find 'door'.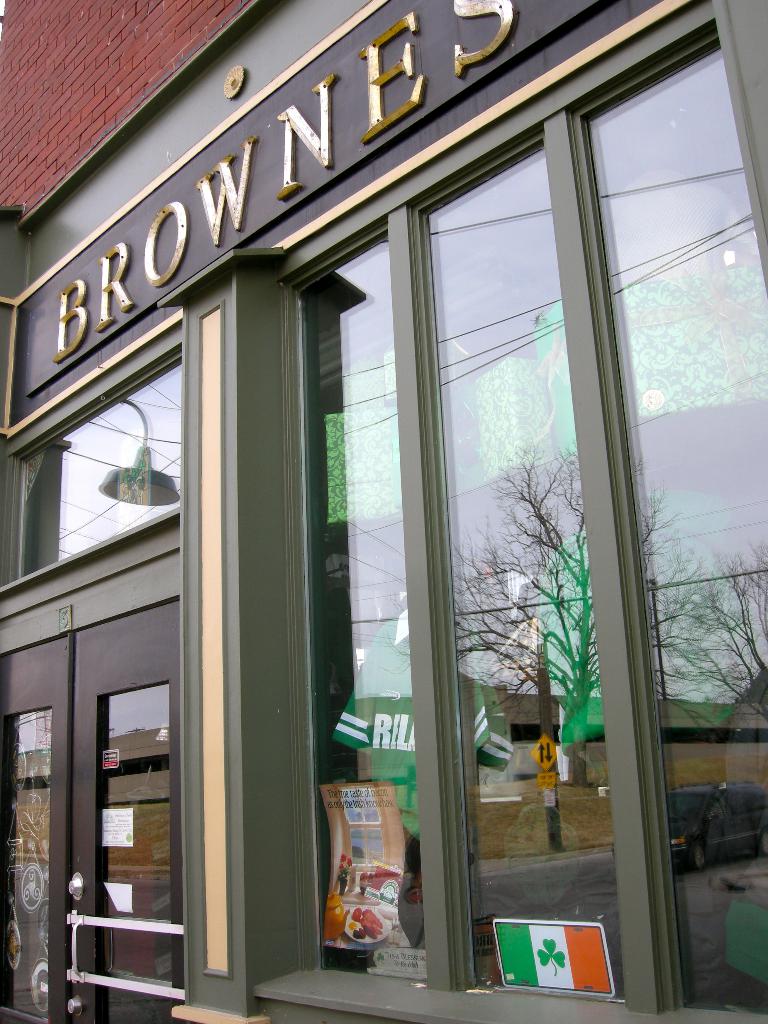
<box>65,601,183,1023</box>.
